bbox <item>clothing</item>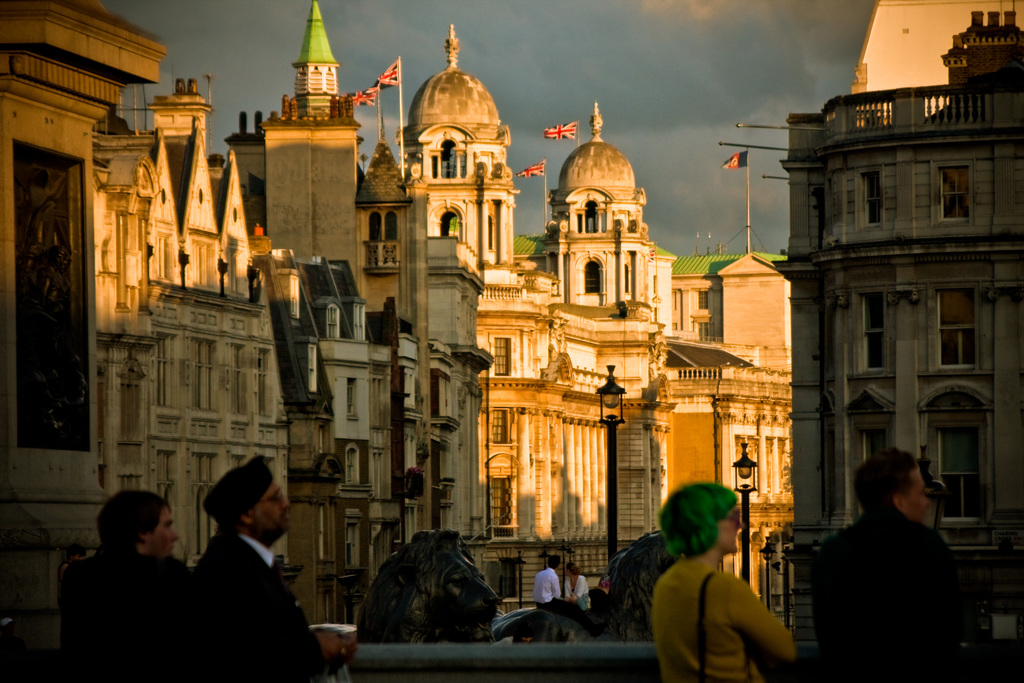
645,533,808,682
